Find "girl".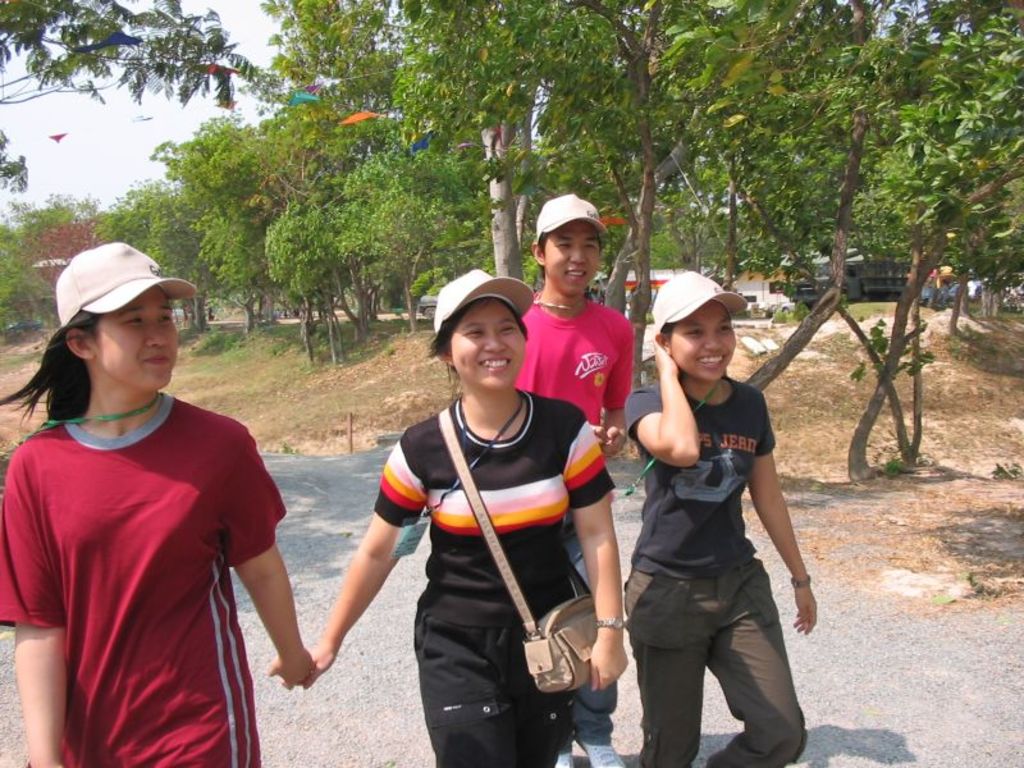
left=0, top=239, right=312, bottom=767.
